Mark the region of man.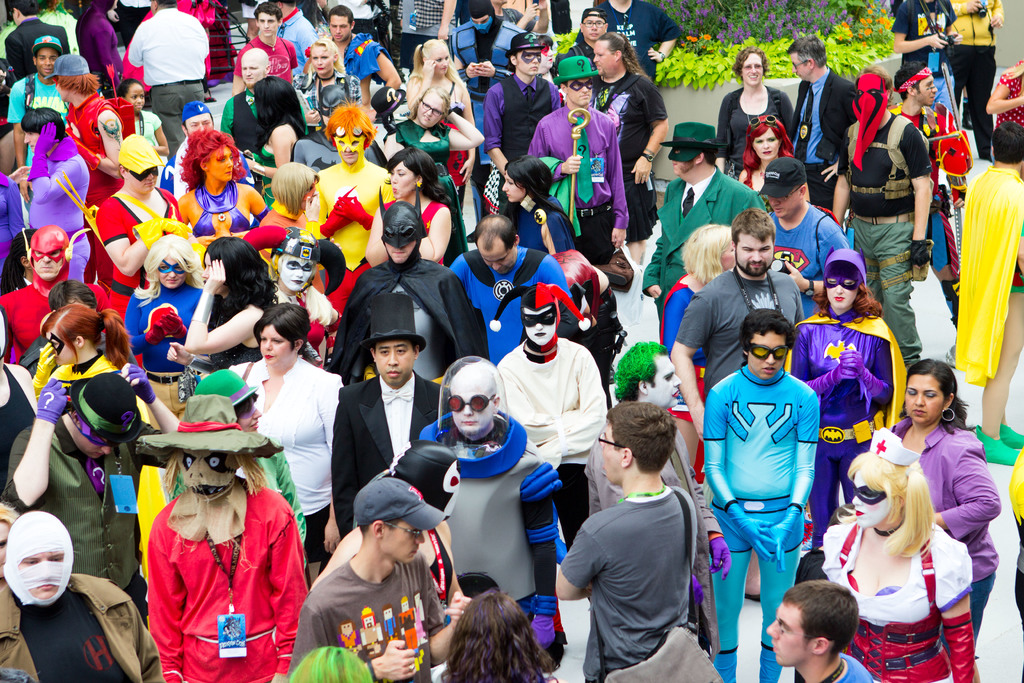
Region: {"x1": 547, "y1": 393, "x2": 712, "y2": 682}.
